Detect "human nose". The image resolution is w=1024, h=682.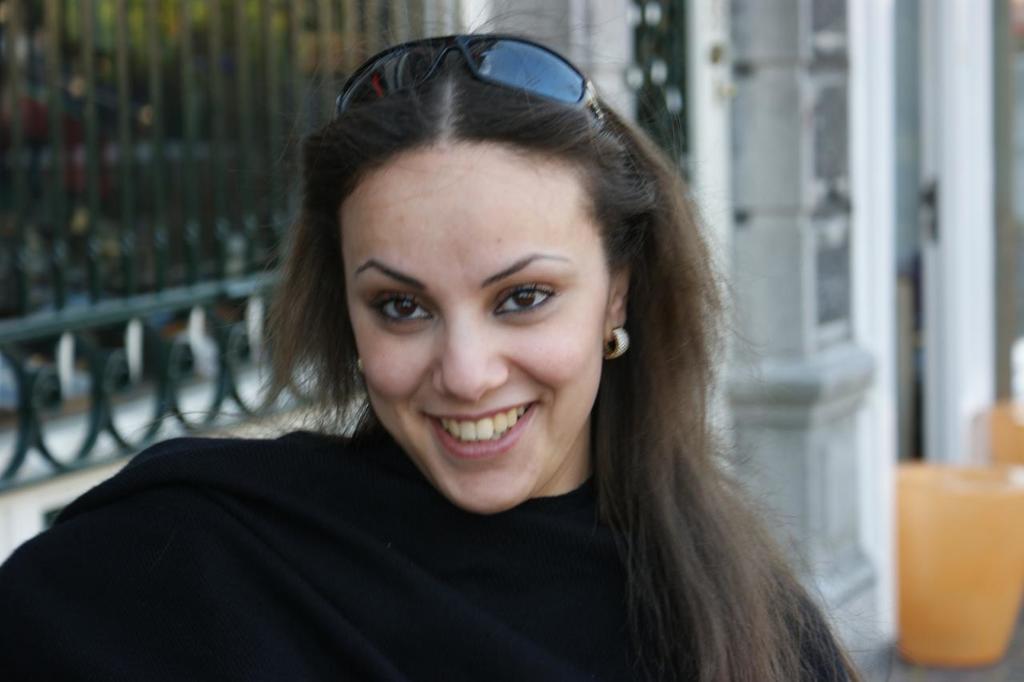
box=[430, 301, 510, 406].
